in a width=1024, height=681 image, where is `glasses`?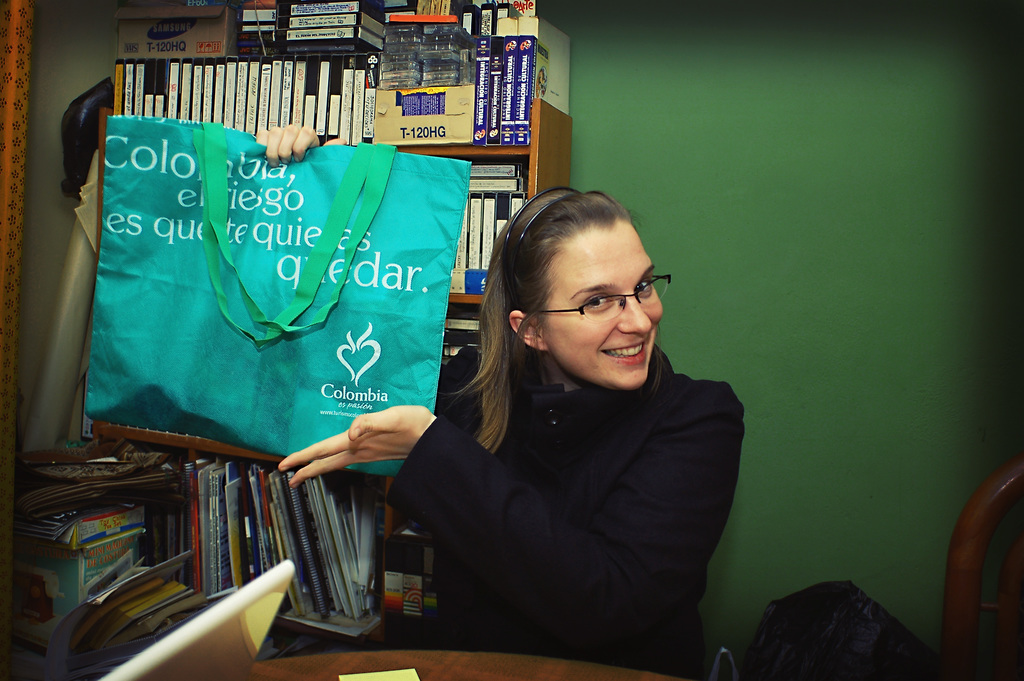
crop(527, 272, 669, 325).
